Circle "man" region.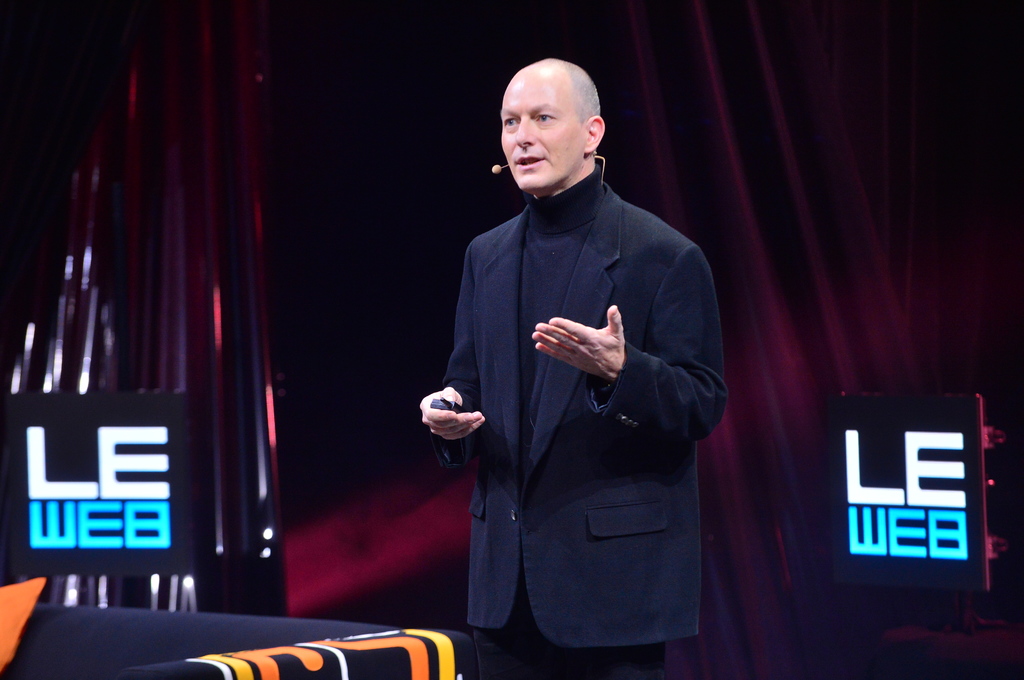
Region: {"x1": 424, "y1": 53, "x2": 732, "y2": 669}.
